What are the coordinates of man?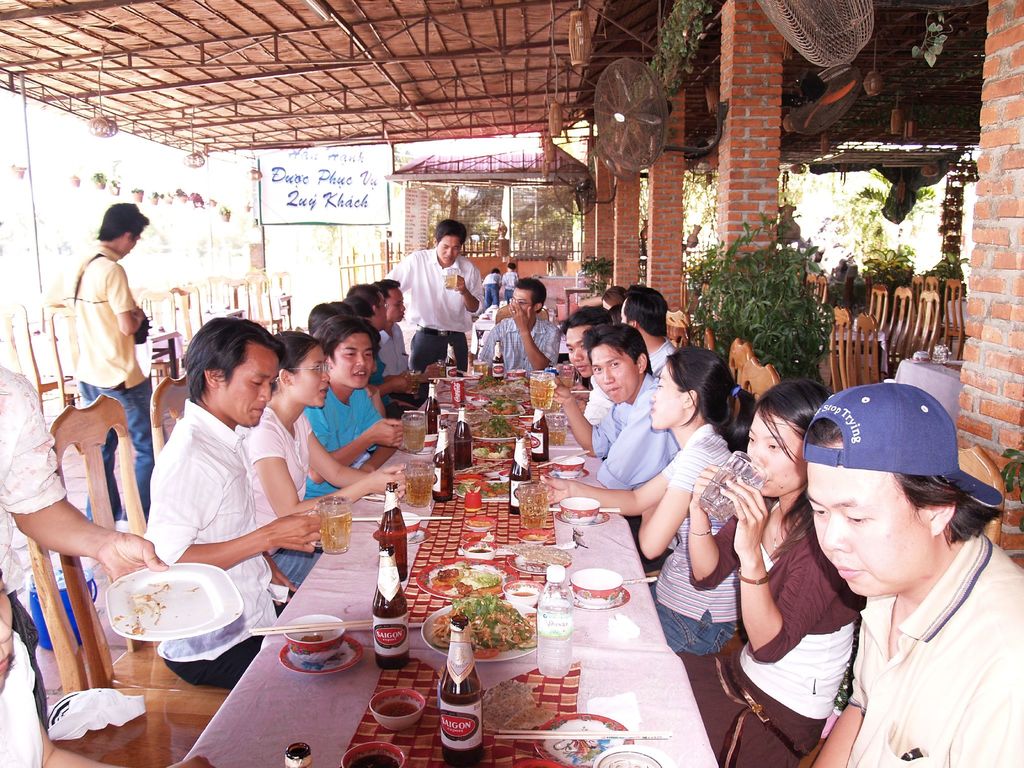
bbox(306, 316, 413, 500).
